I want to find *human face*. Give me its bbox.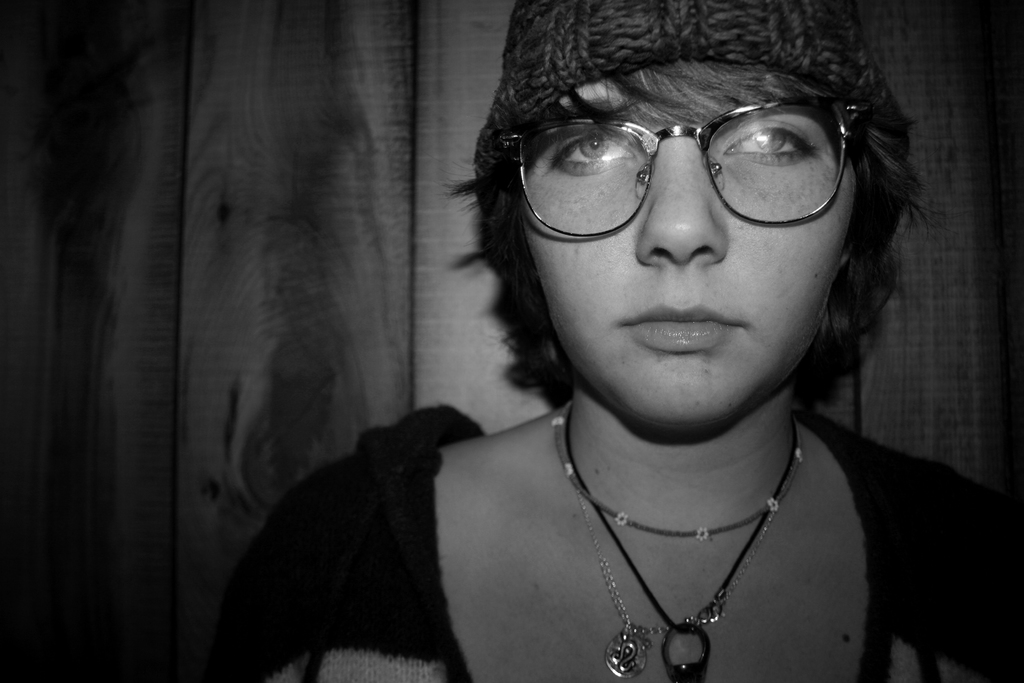
BBox(520, 68, 856, 423).
